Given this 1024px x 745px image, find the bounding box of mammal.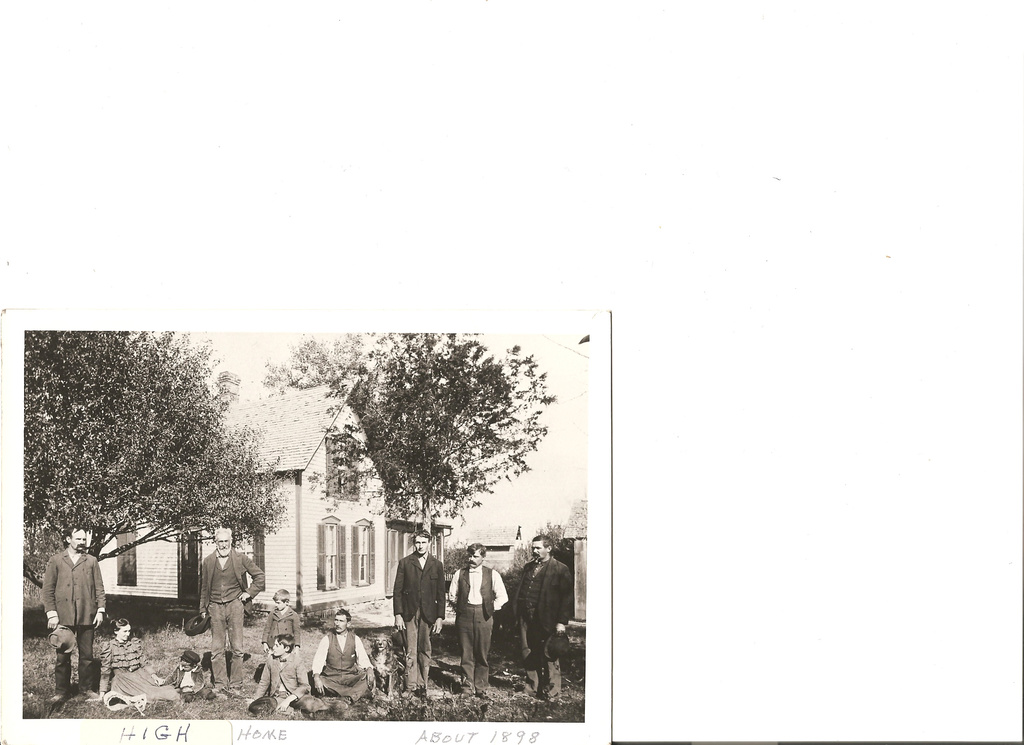
[264, 587, 299, 652].
